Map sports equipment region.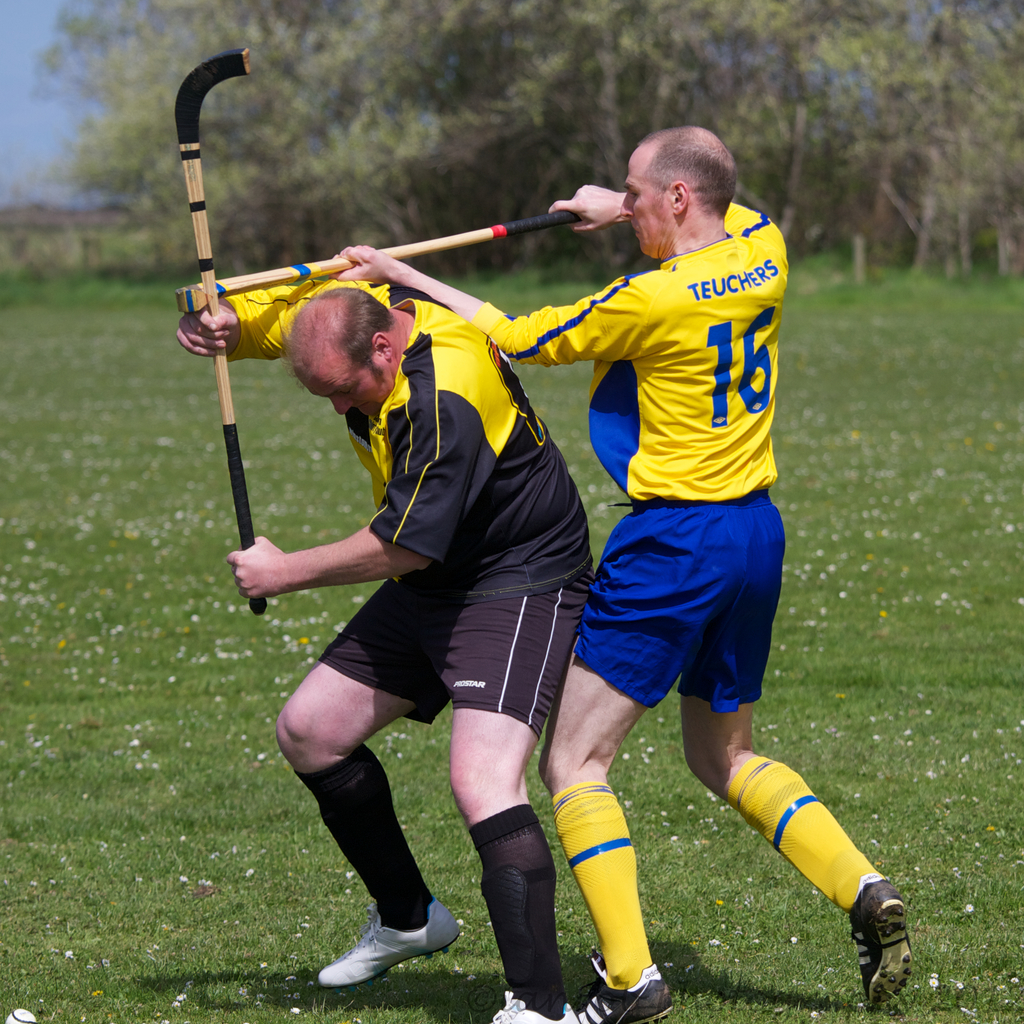
Mapped to <region>845, 877, 911, 1011</region>.
